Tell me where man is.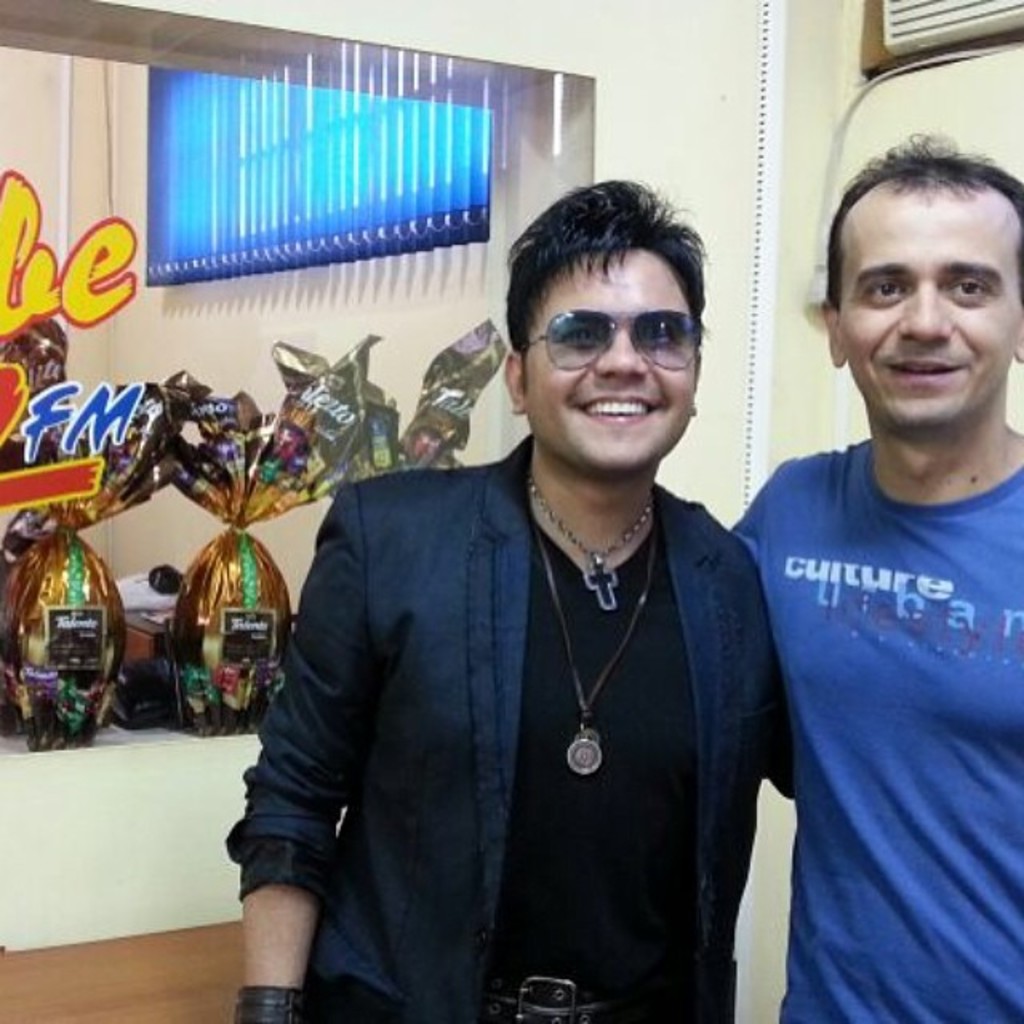
man is at 253:203:821:1011.
